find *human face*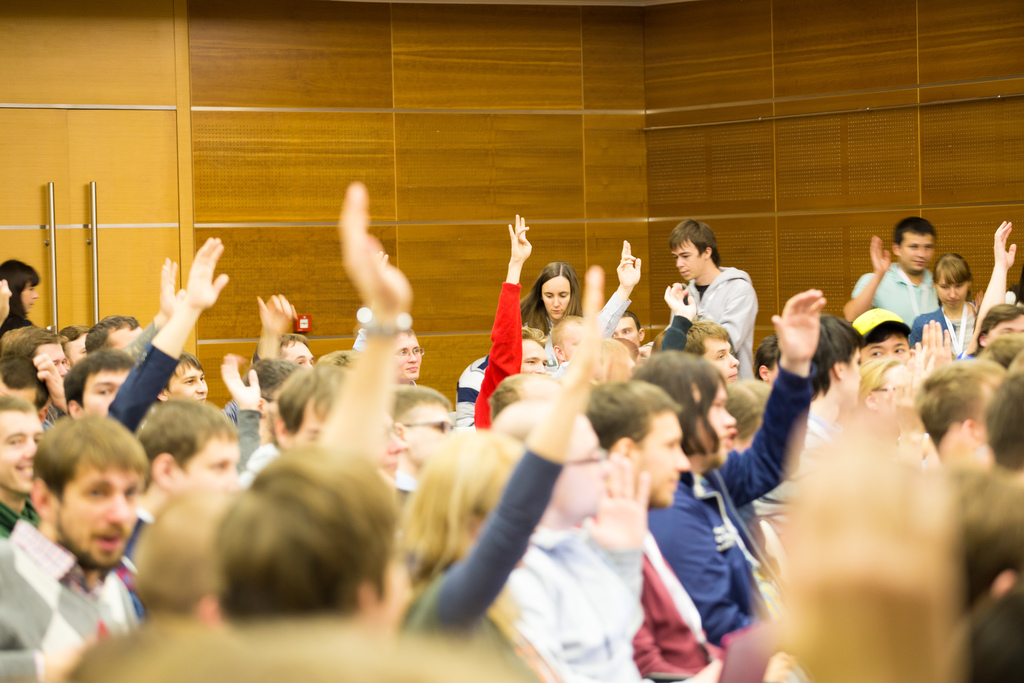
l=0, t=406, r=43, b=490
